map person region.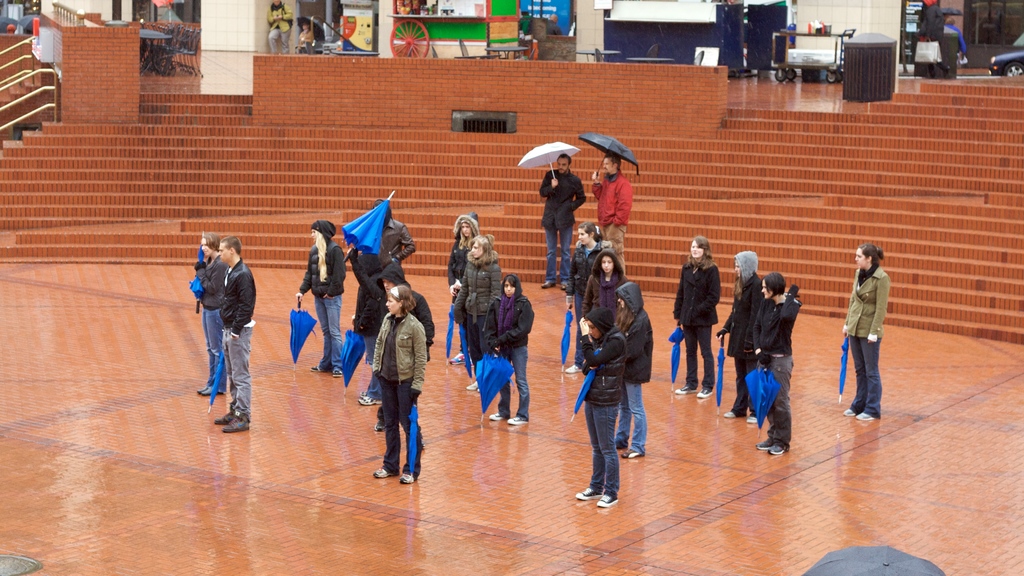
Mapped to (446, 227, 493, 387).
